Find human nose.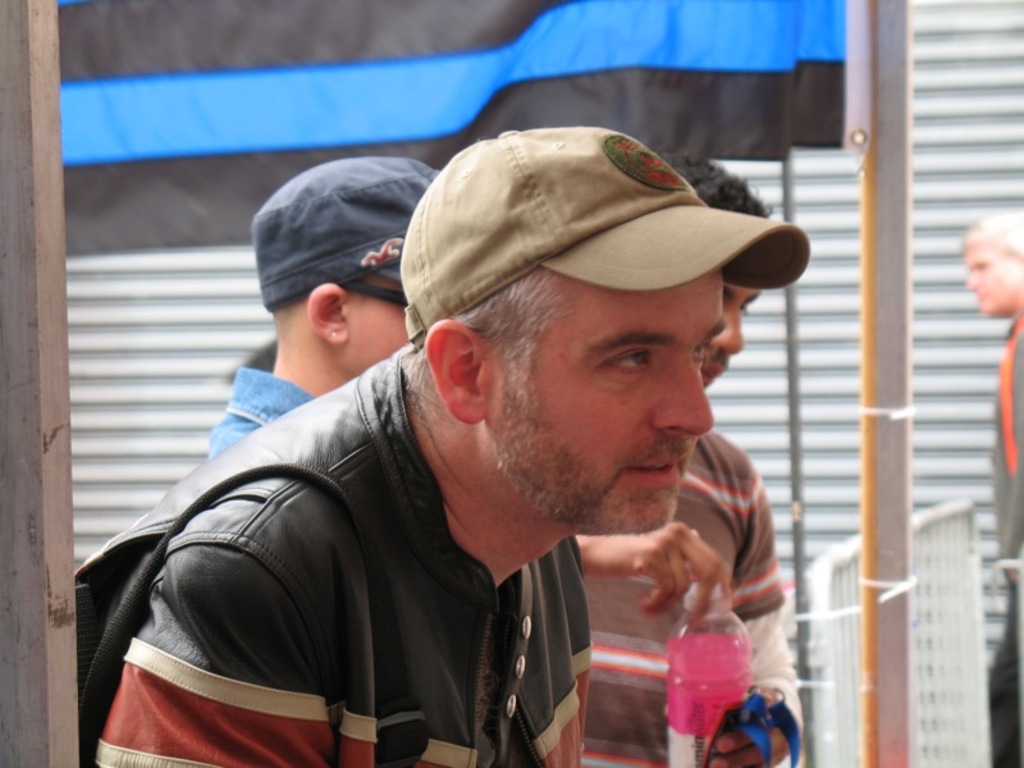
<region>646, 358, 722, 454</region>.
